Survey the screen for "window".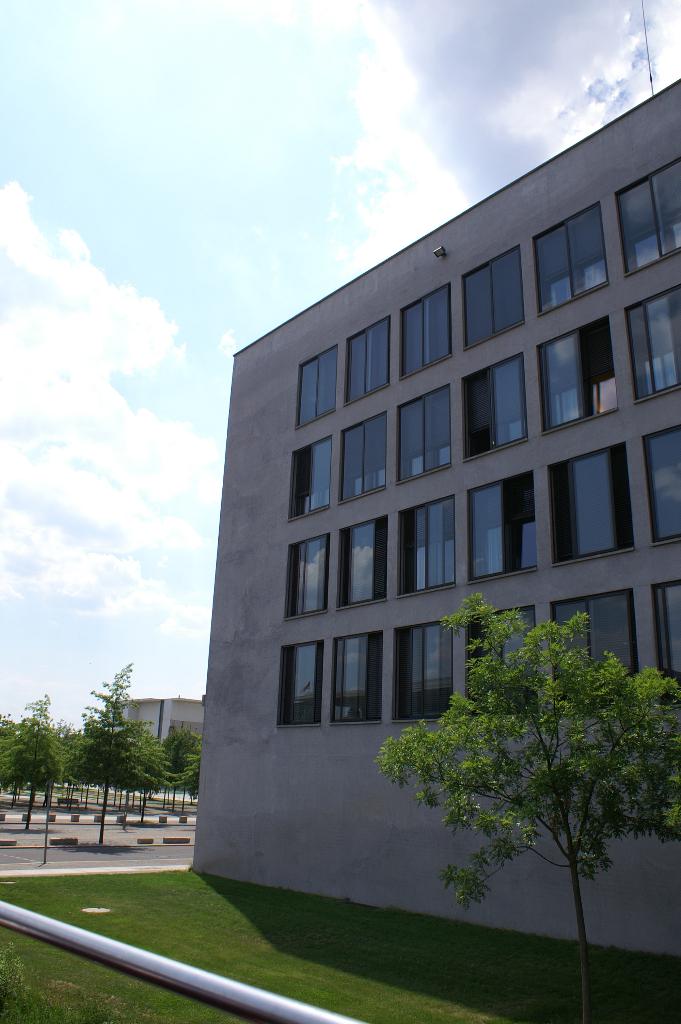
Survey found: left=296, top=352, right=336, bottom=424.
